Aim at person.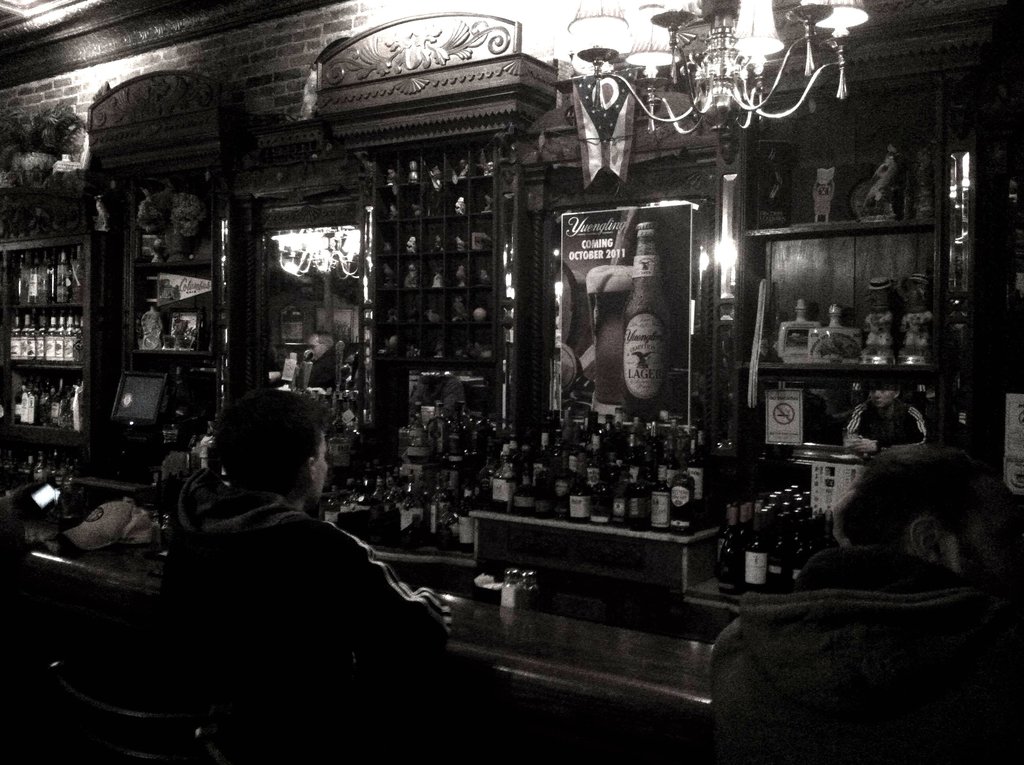
Aimed at box(706, 442, 1018, 764).
